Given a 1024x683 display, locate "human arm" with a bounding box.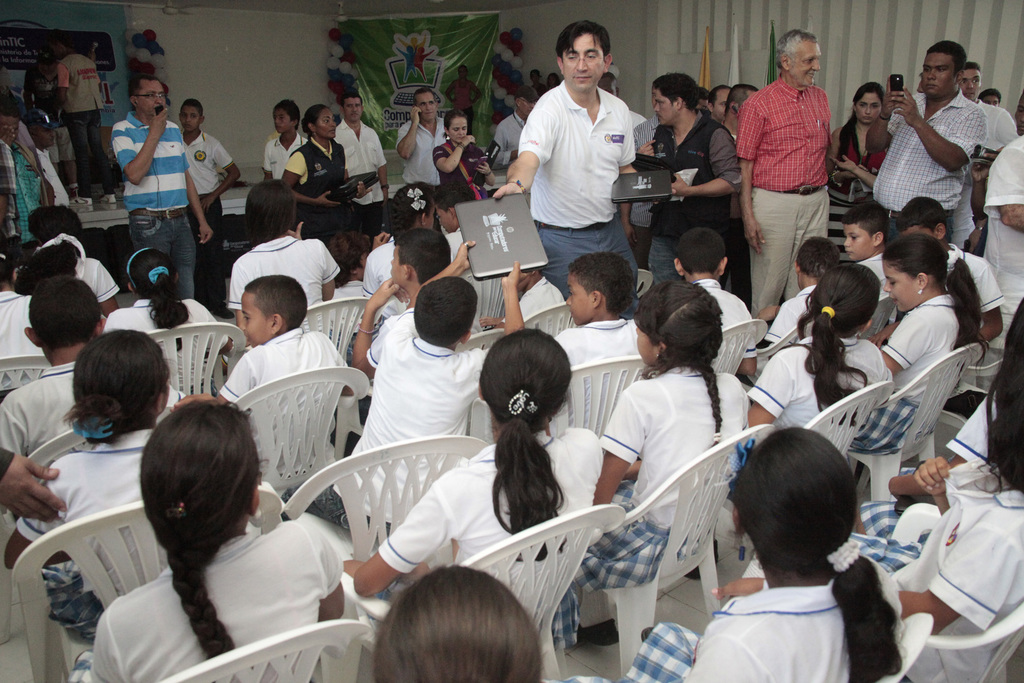
Located: {"left": 0, "top": 395, "right": 24, "bottom": 456}.
